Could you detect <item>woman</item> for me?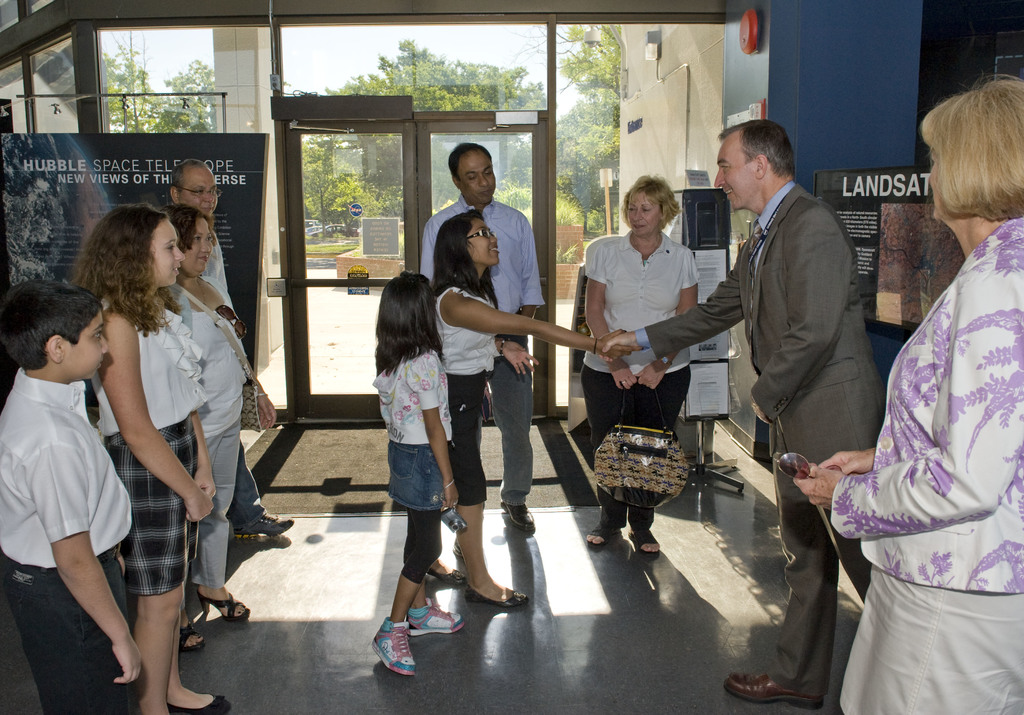
Detection result: region(152, 204, 255, 654).
